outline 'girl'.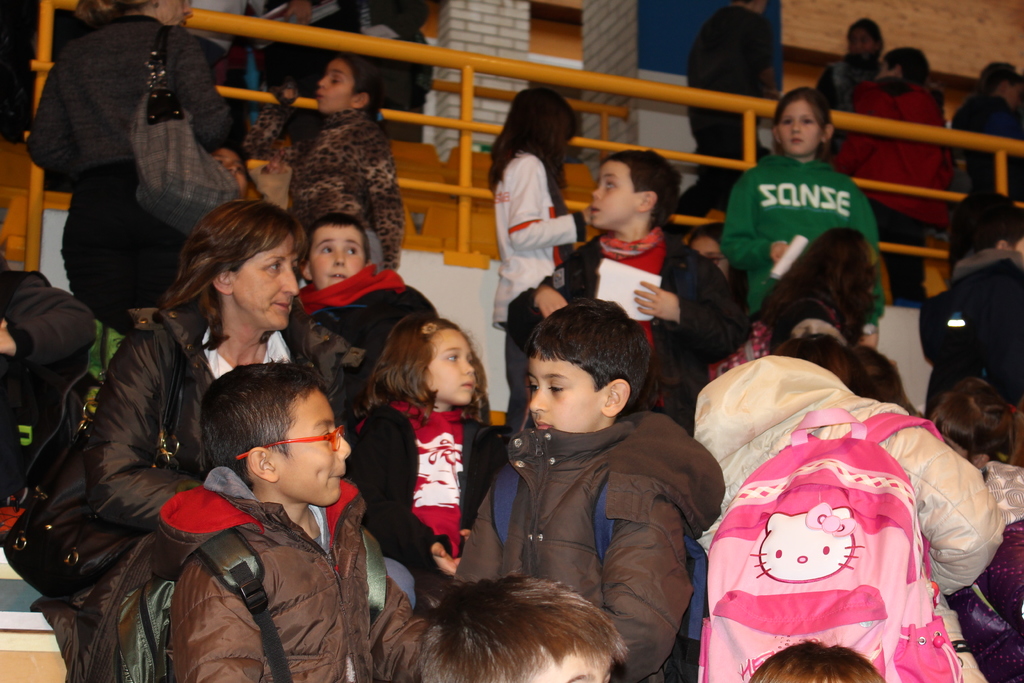
Outline: {"left": 723, "top": 90, "right": 879, "bottom": 347}.
